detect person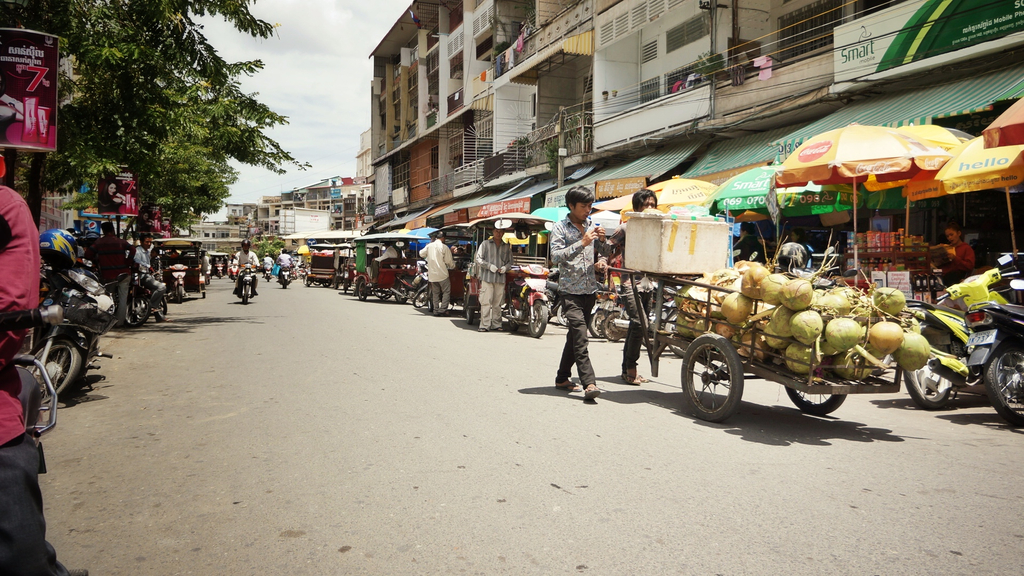
<box>473,223,517,332</box>
